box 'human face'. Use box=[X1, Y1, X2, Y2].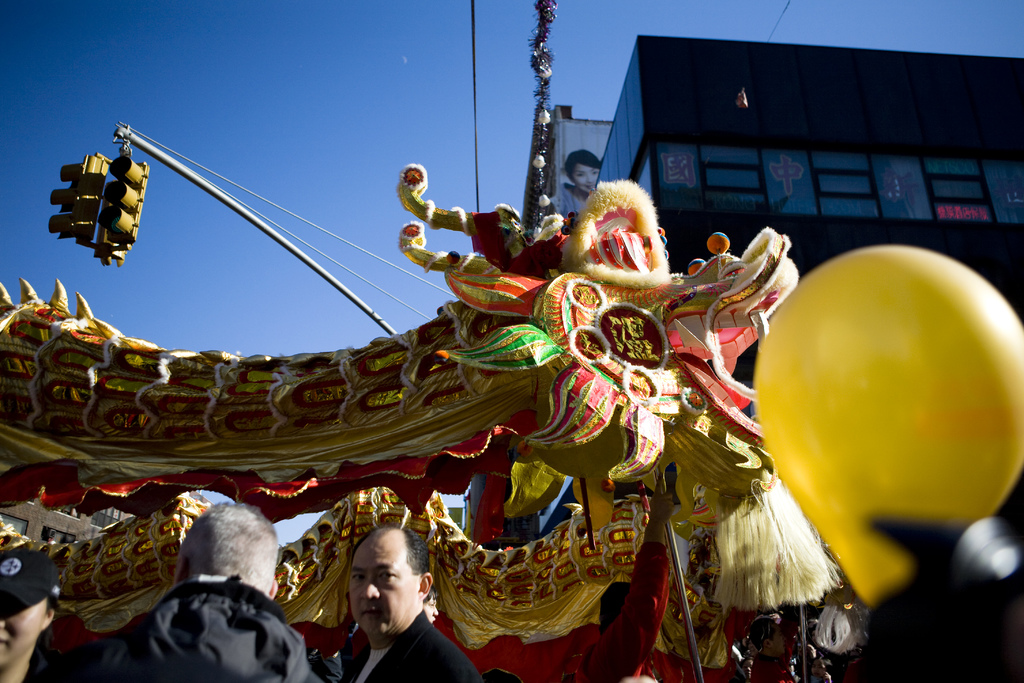
box=[424, 593, 440, 627].
